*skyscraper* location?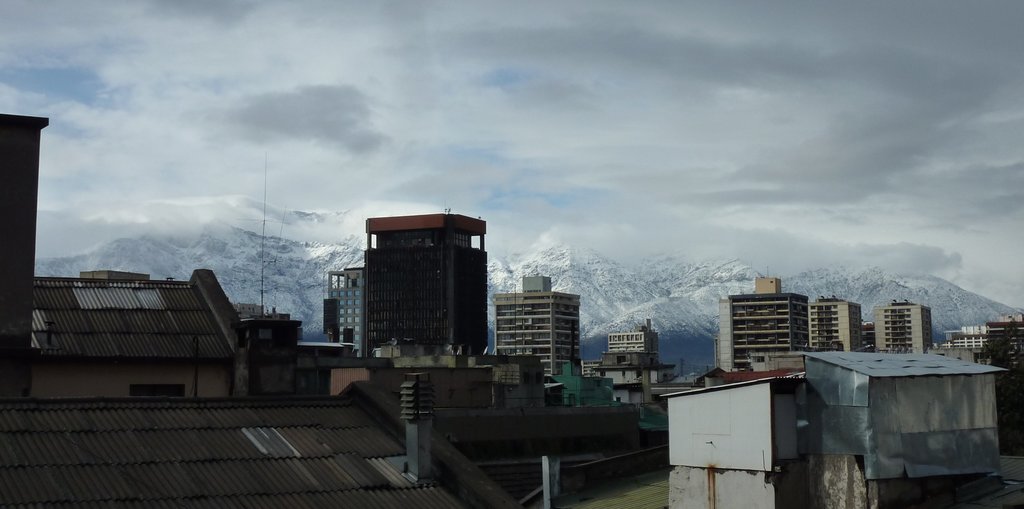
l=328, t=203, r=510, b=368
